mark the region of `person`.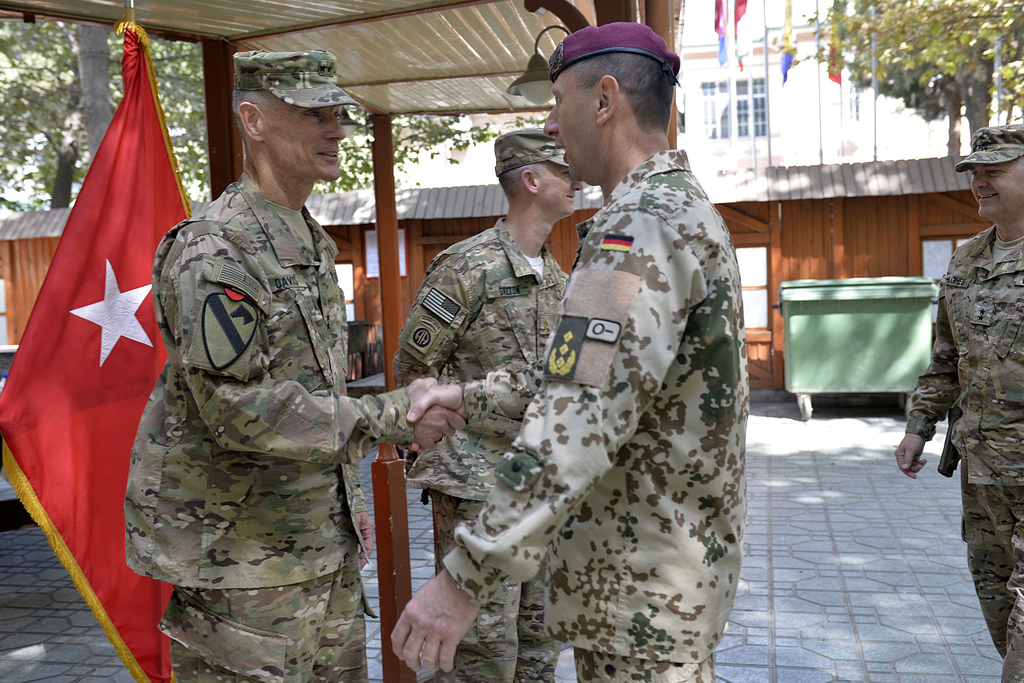
Region: (387,17,758,682).
